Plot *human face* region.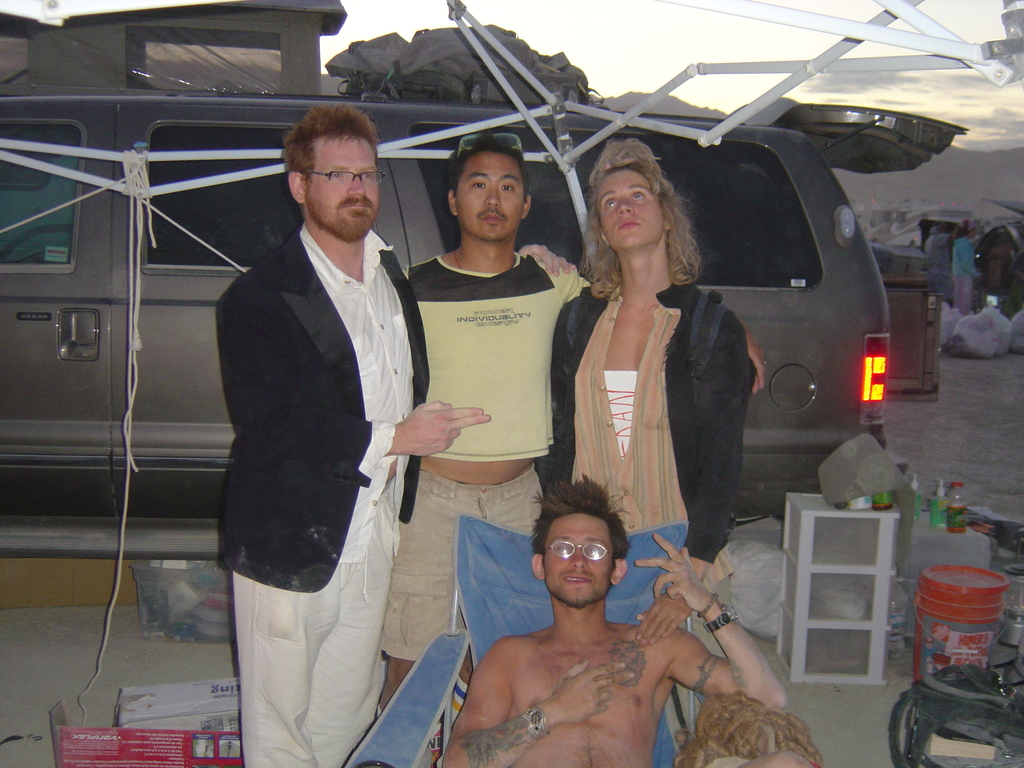
Plotted at (x1=596, y1=171, x2=668, y2=252).
